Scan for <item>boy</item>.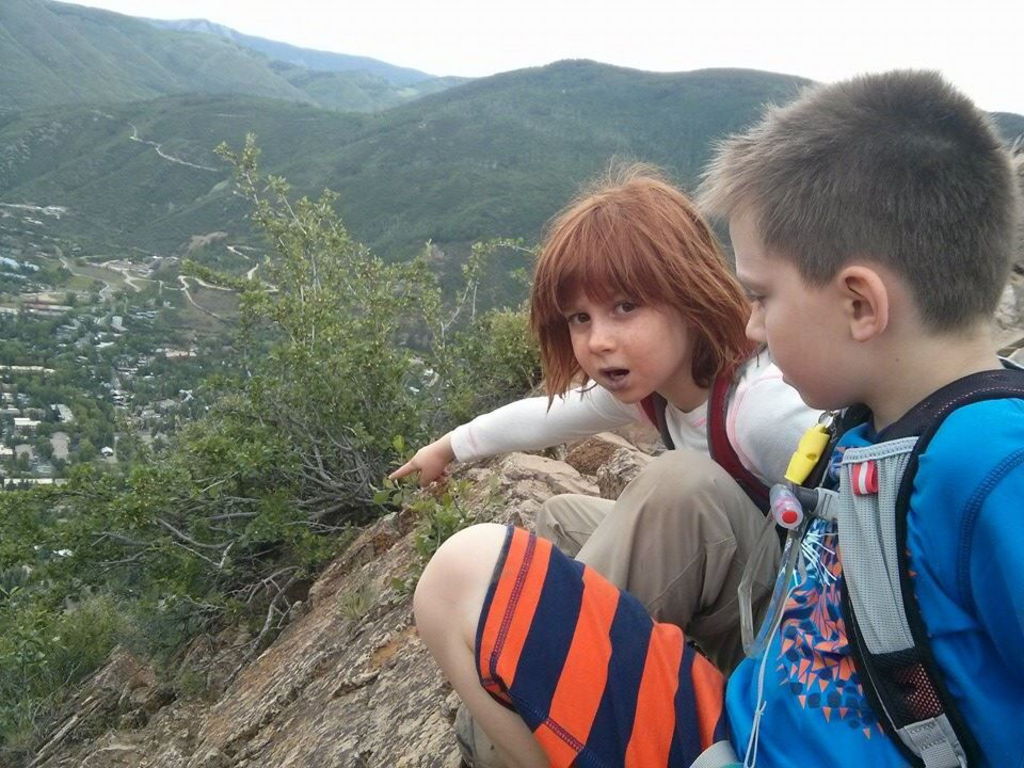
Scan result: select_region(410, 61, 1023, 767).
